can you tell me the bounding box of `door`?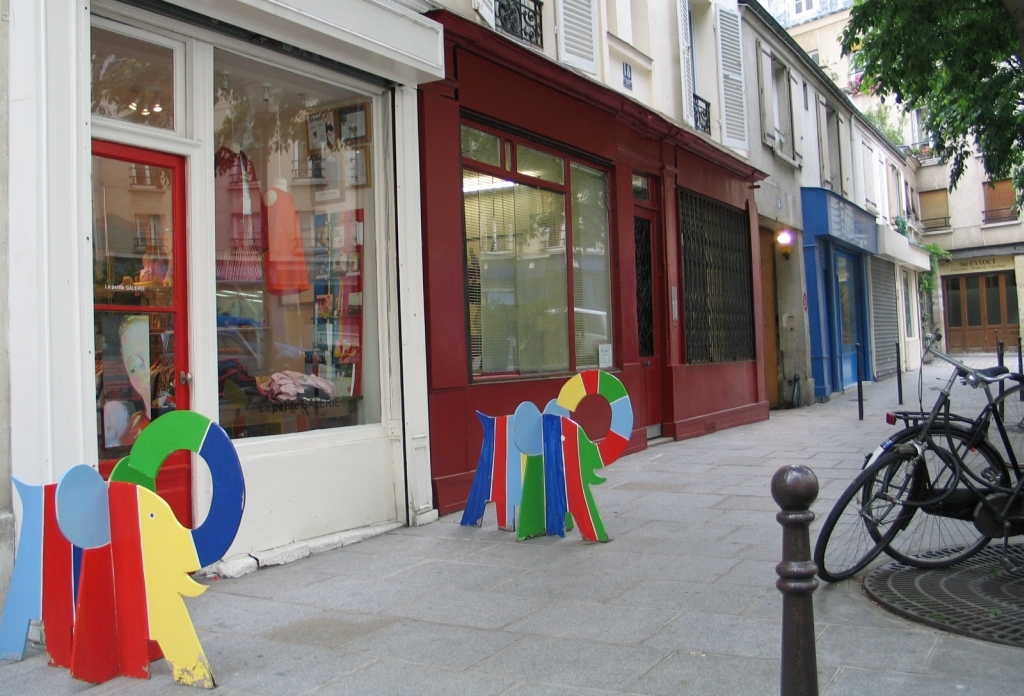
box(633, 206, 664, 442).
